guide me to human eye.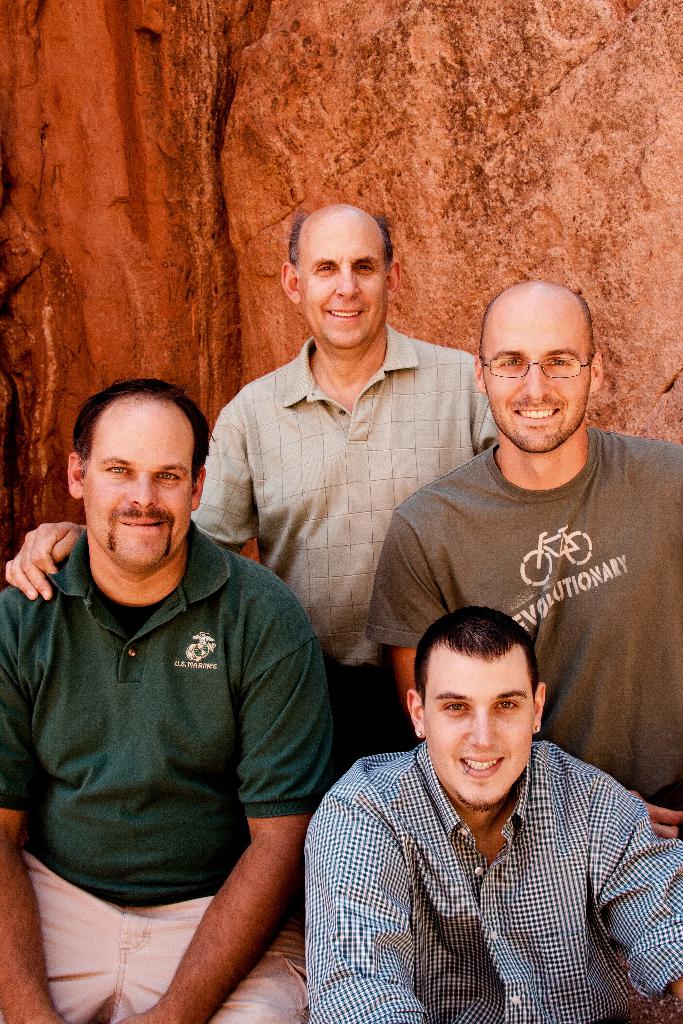
Guidance: l=356, t=257, r=372, b=279.
